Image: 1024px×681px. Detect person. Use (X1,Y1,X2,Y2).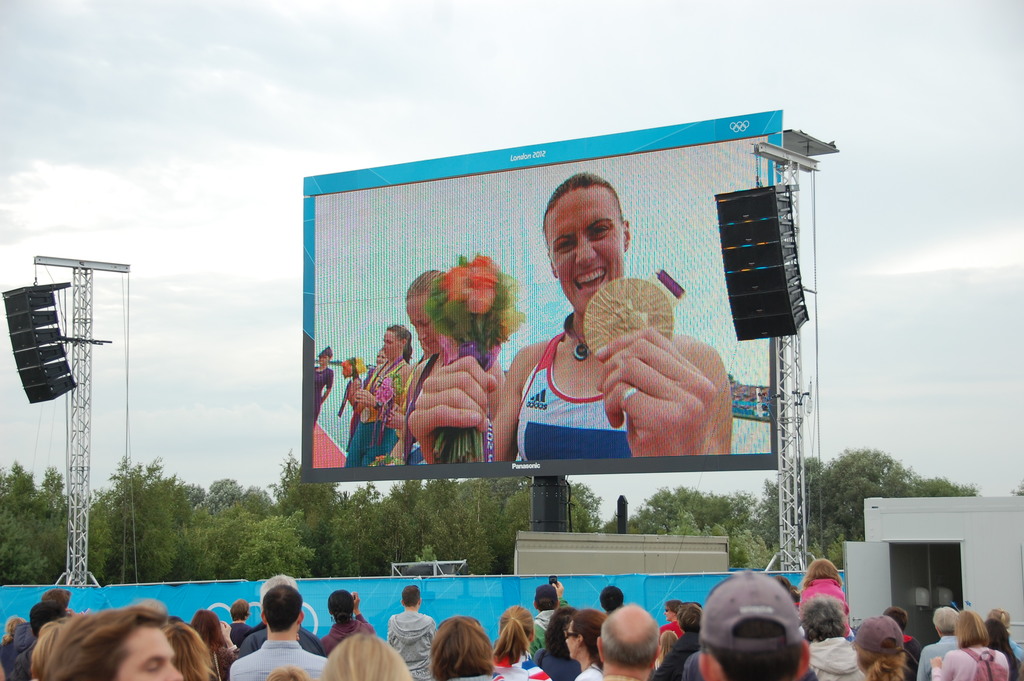
(361,324,407,468).
